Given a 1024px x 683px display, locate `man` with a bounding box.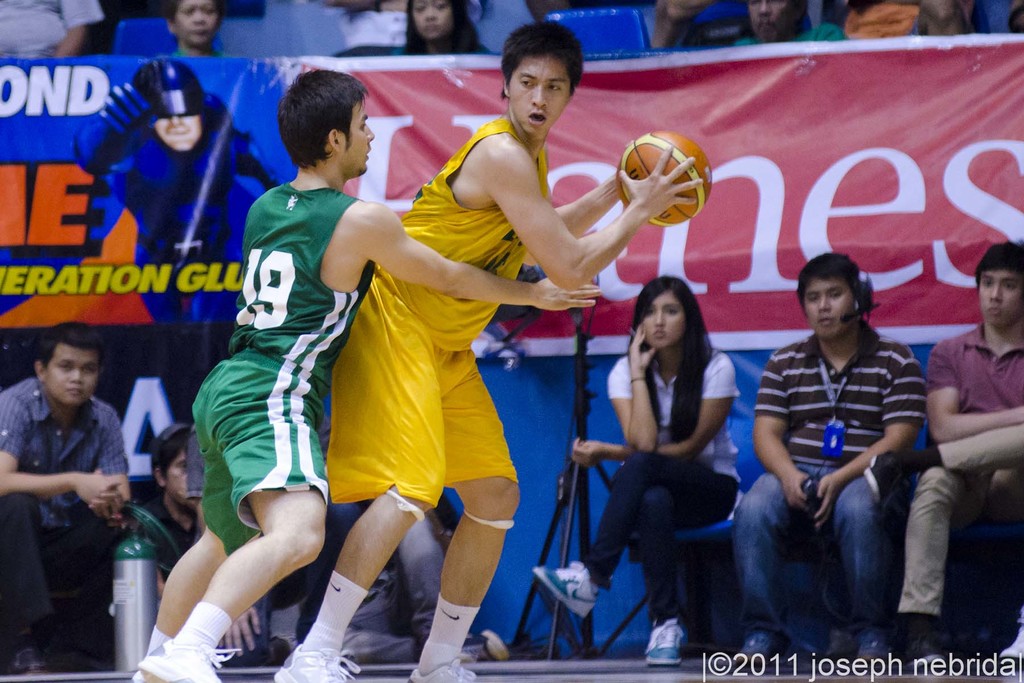
Located: select_region(6, 327, 156, 654).
